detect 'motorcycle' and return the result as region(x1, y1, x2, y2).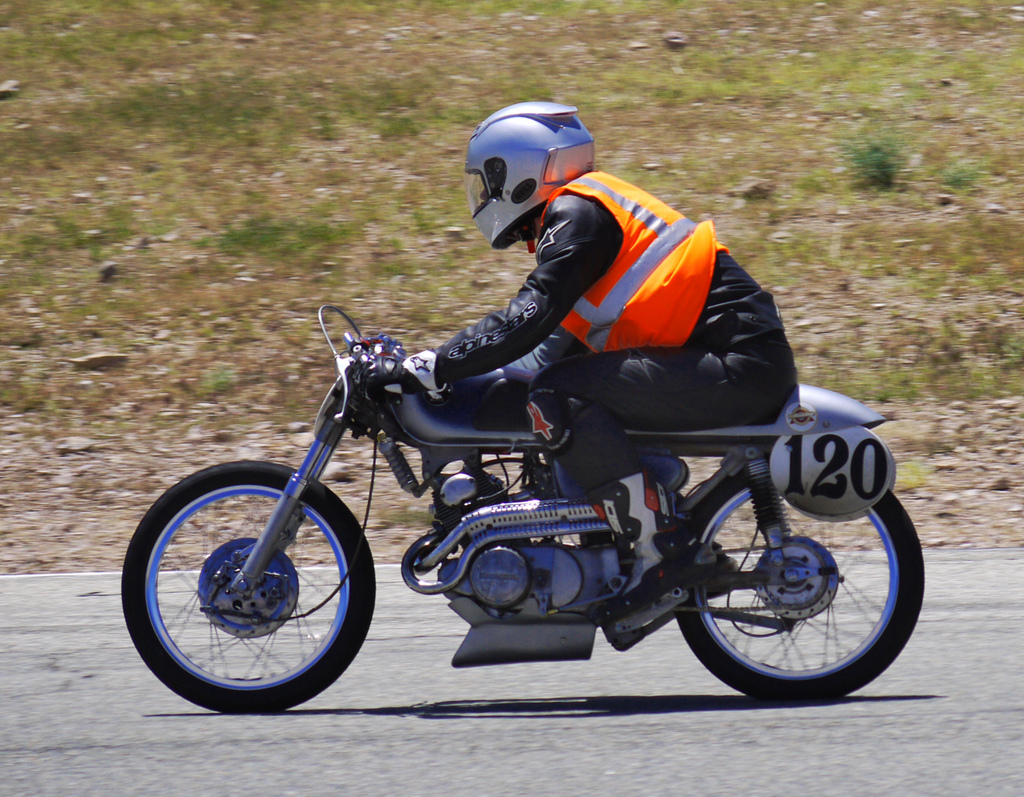
region(120, 298, 925, 716).
